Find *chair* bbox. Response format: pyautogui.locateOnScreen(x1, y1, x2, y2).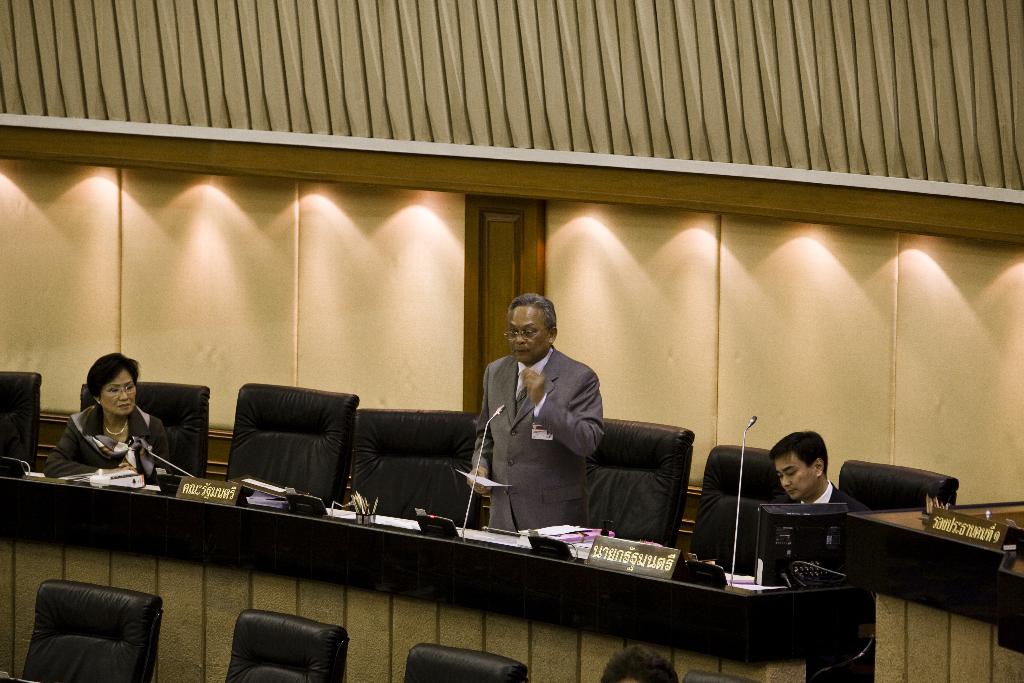
pyautogui.locateOnScreen(213, 381, 366, 529).
